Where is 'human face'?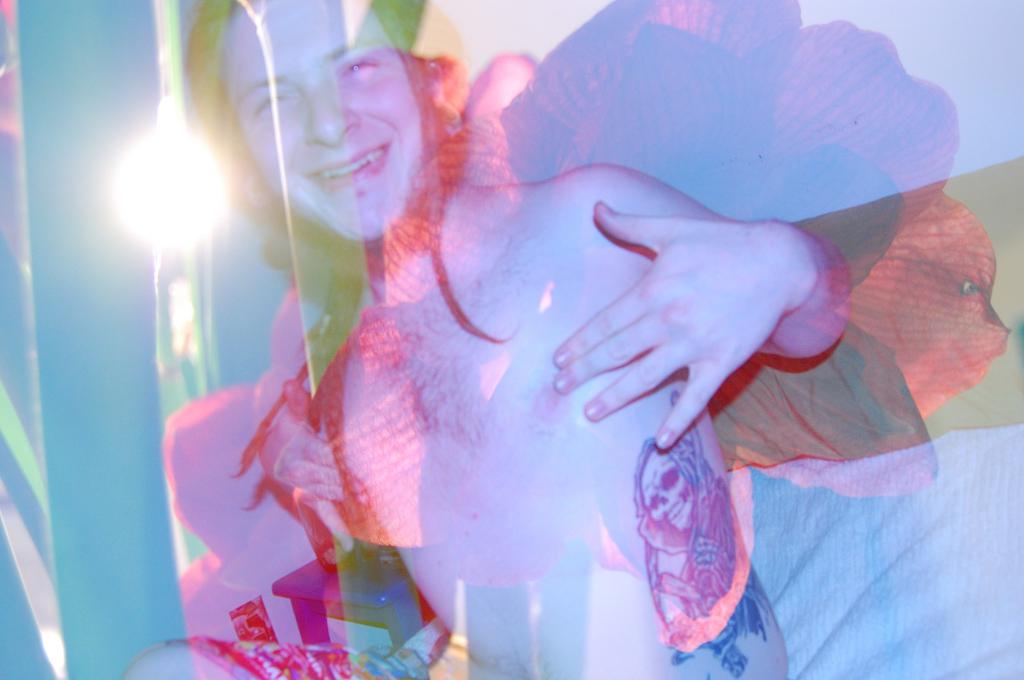
<bbox>225, 0, 423, 239</bbox>.
